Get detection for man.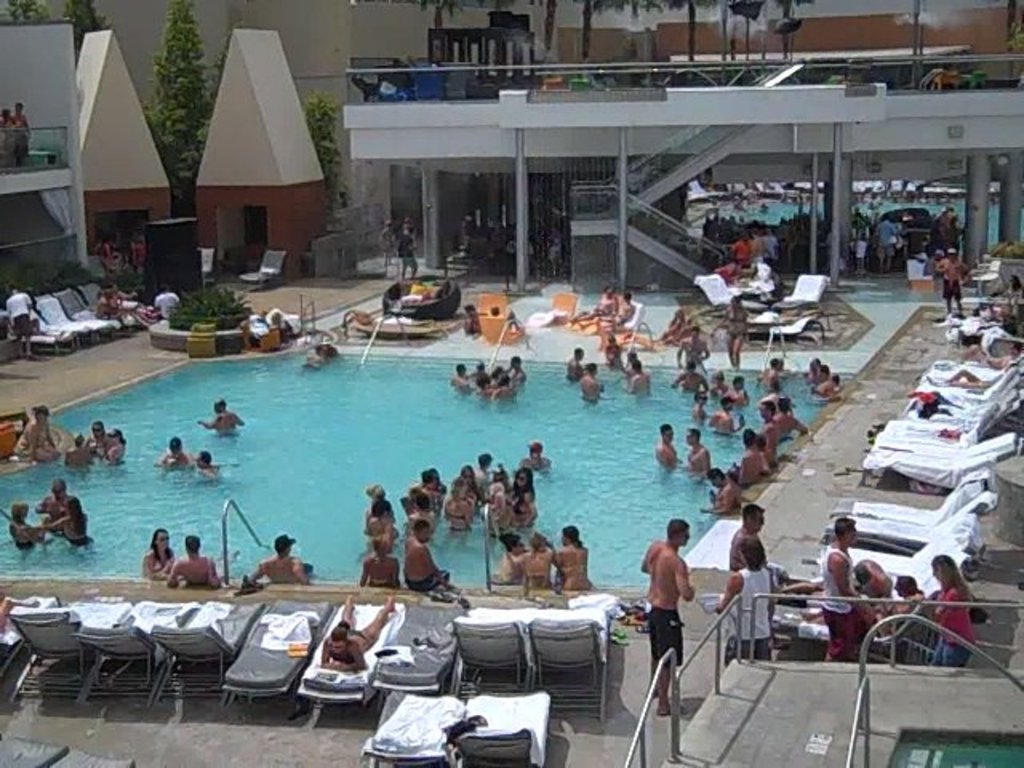
Detection: select_region(736, 424, 763, 491).
